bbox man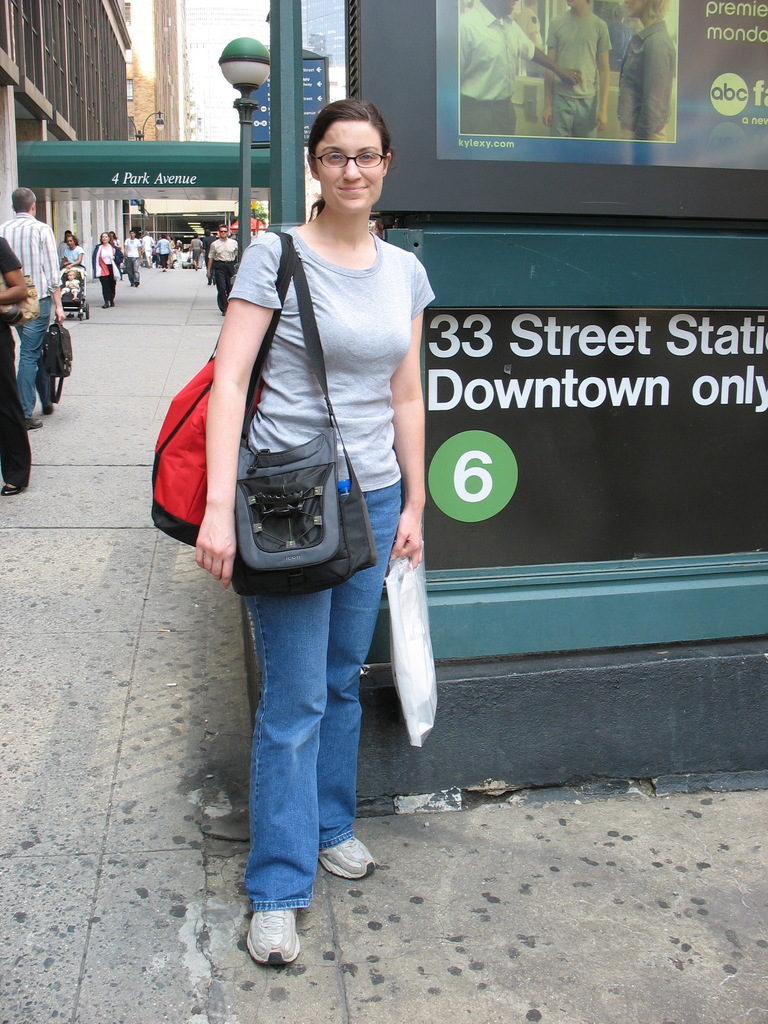
box(513, 0, 539, 45)
